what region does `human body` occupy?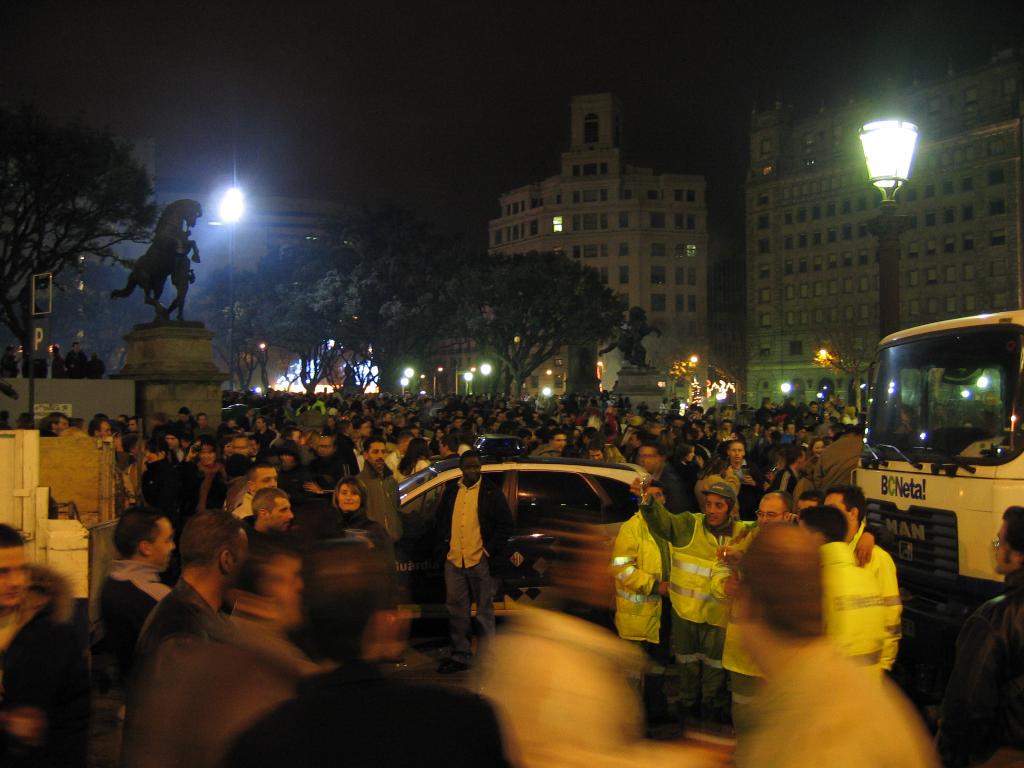
rect(726, 438, 757, 482).
